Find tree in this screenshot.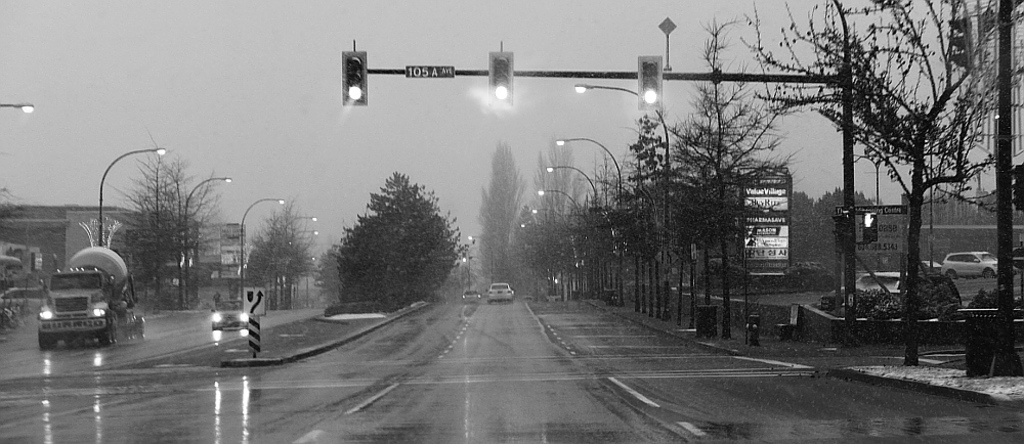
The bounding box for tree is locate(680, 13, 800, 356).
